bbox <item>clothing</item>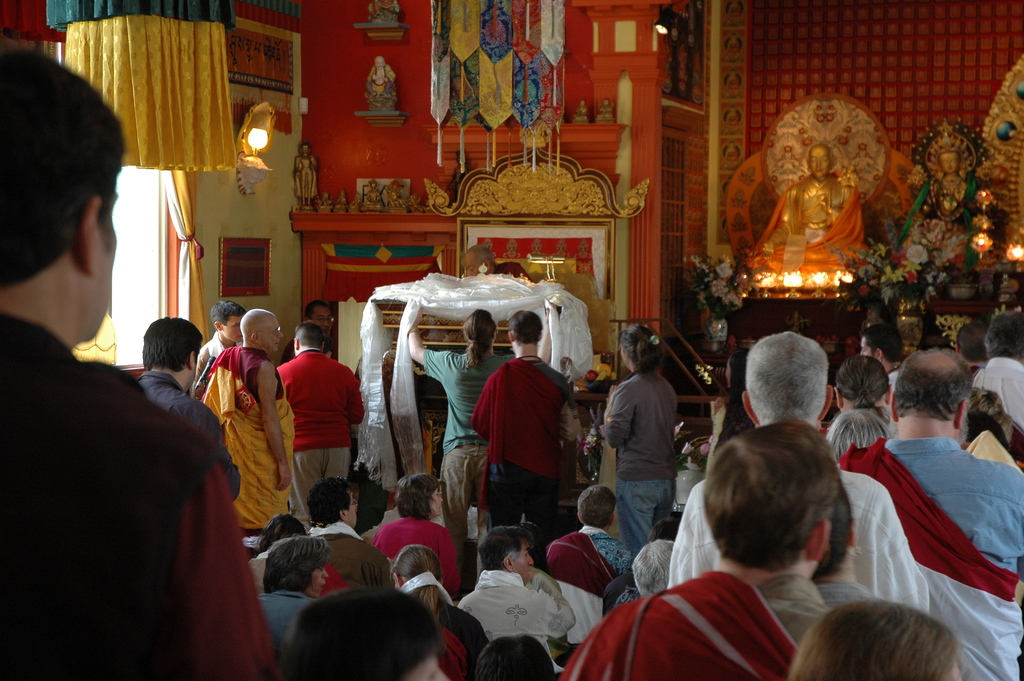
select_region(957, 349, 1023, 436)
